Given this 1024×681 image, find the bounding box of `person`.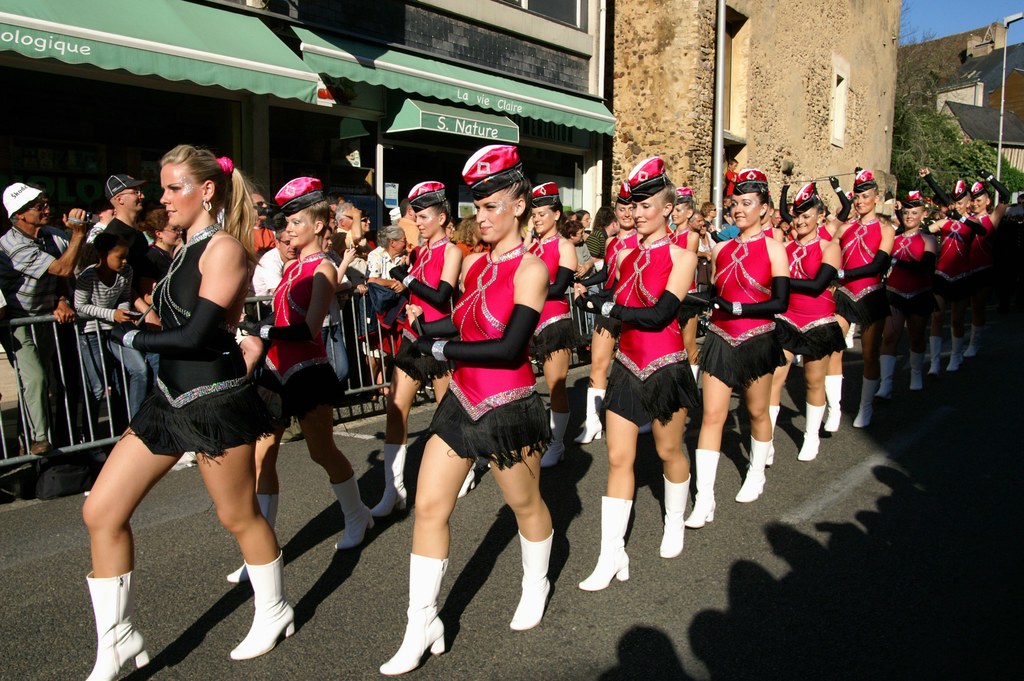
locate(82, 143, 296, 680).
